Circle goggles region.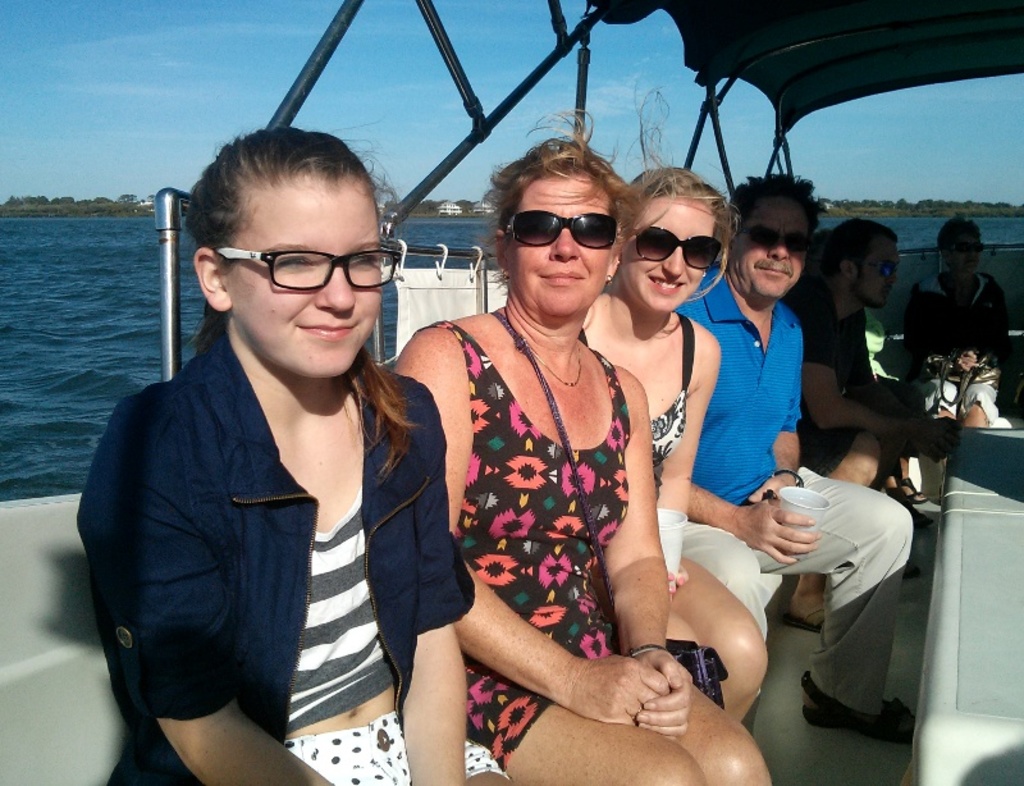
Region: <bbox>942, 237, 986, 256</bbox>.
